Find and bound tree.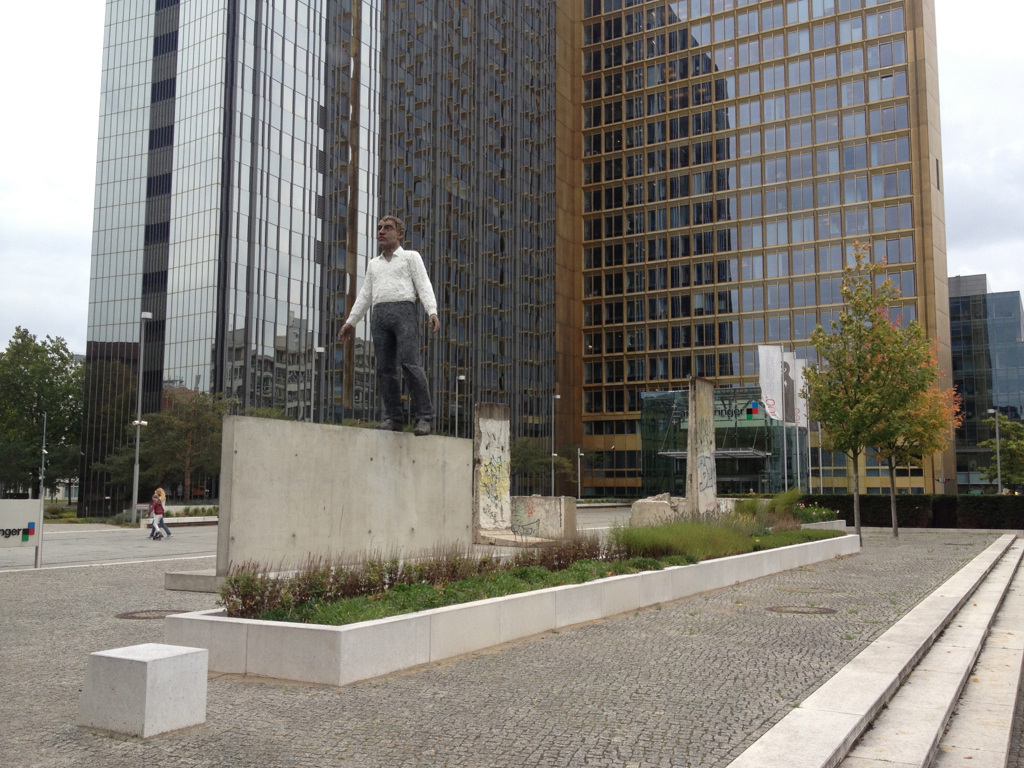
Bound: box=[826, 276, 962, 542].
